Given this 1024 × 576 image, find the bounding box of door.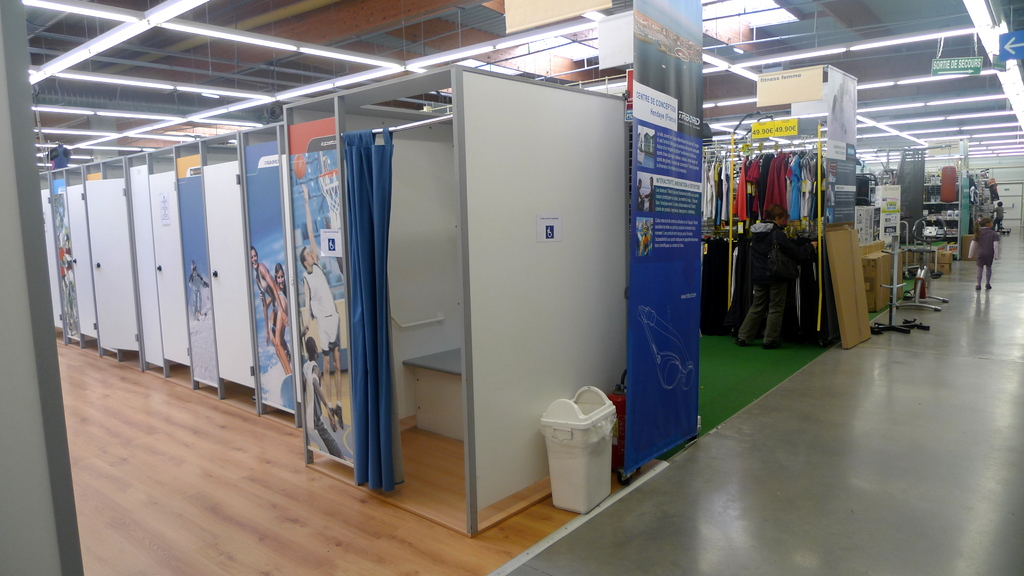
{"x1": 51, "y1": 189, "x2": 79, "y2": 337}.
